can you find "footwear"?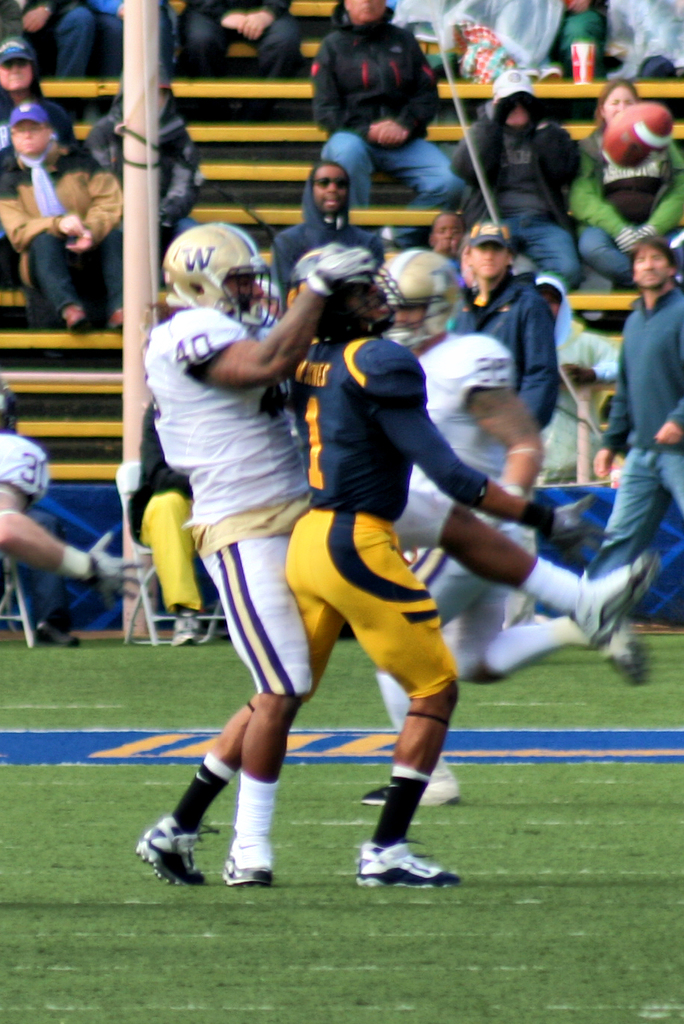
Yes, bounding box: l=223, t=856, r=272, b=891.
